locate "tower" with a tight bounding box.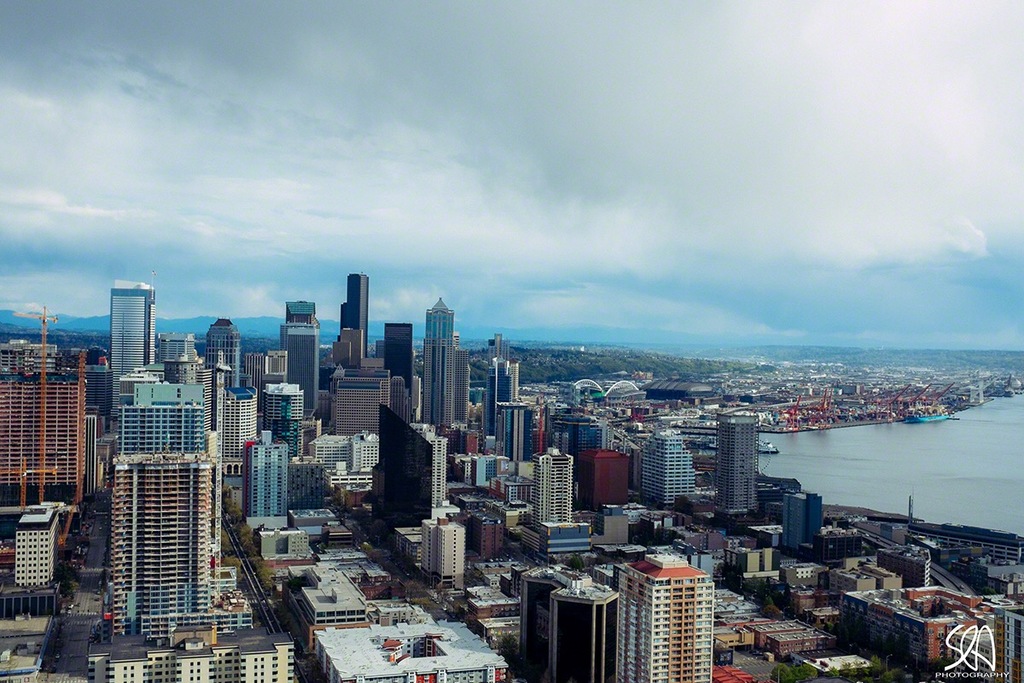
410,520,477,585.
